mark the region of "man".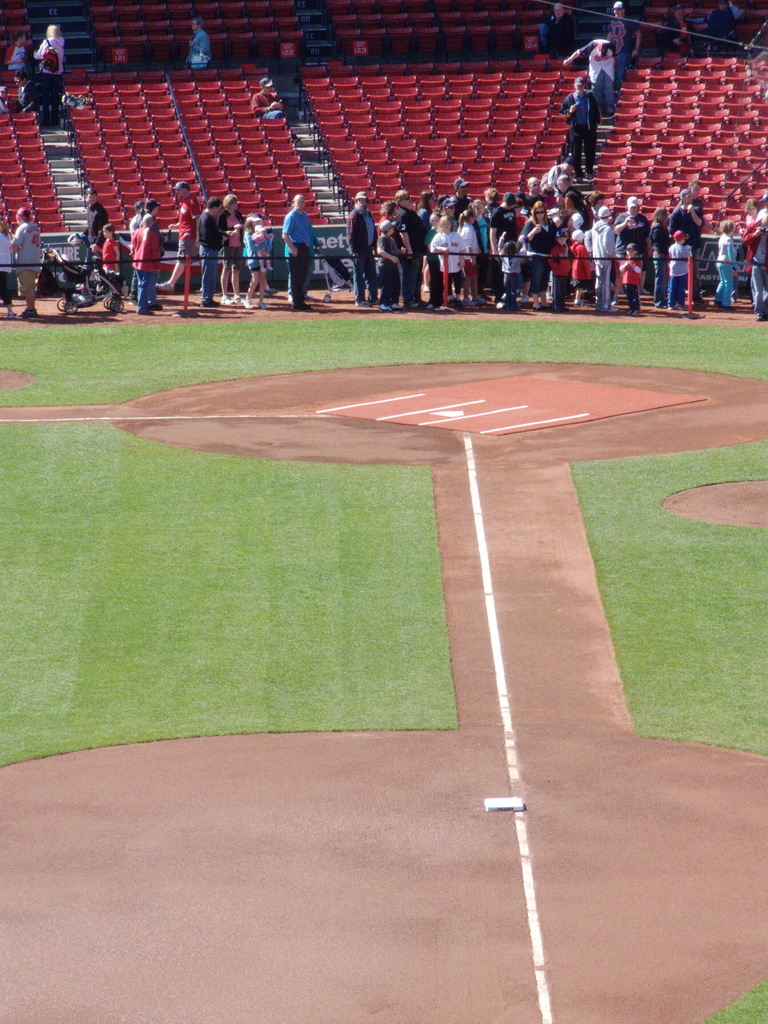
Region: box(451, 174, 472, 218).
